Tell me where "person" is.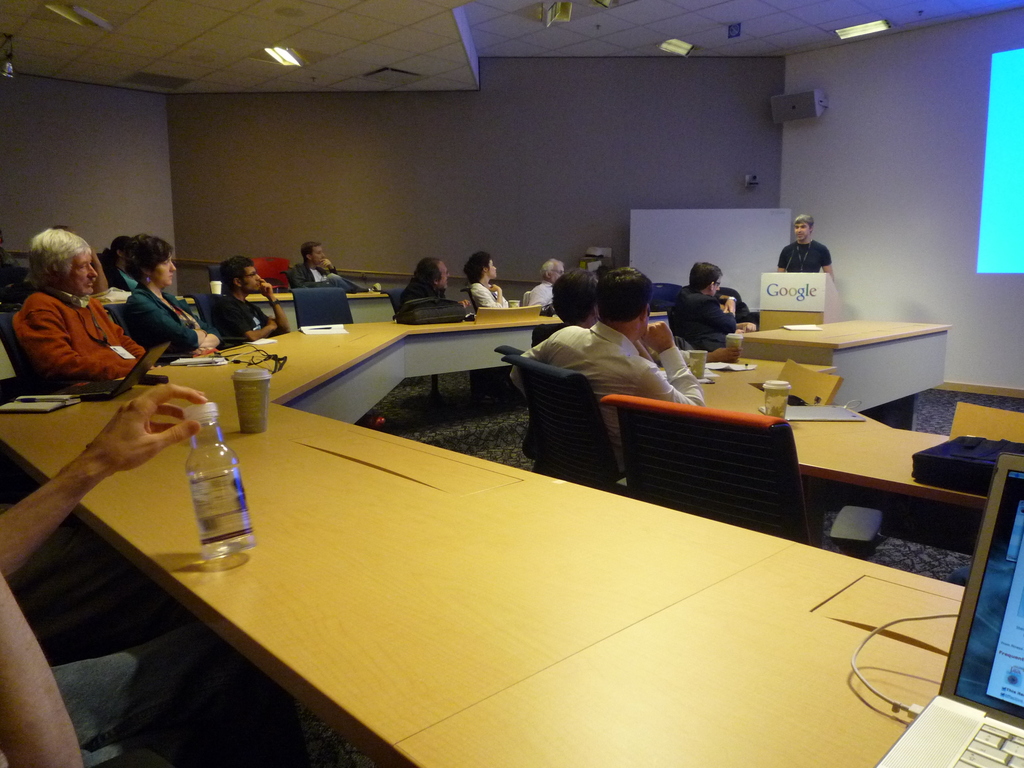
"person" is at bbox=[0, 378, 199, 767].
